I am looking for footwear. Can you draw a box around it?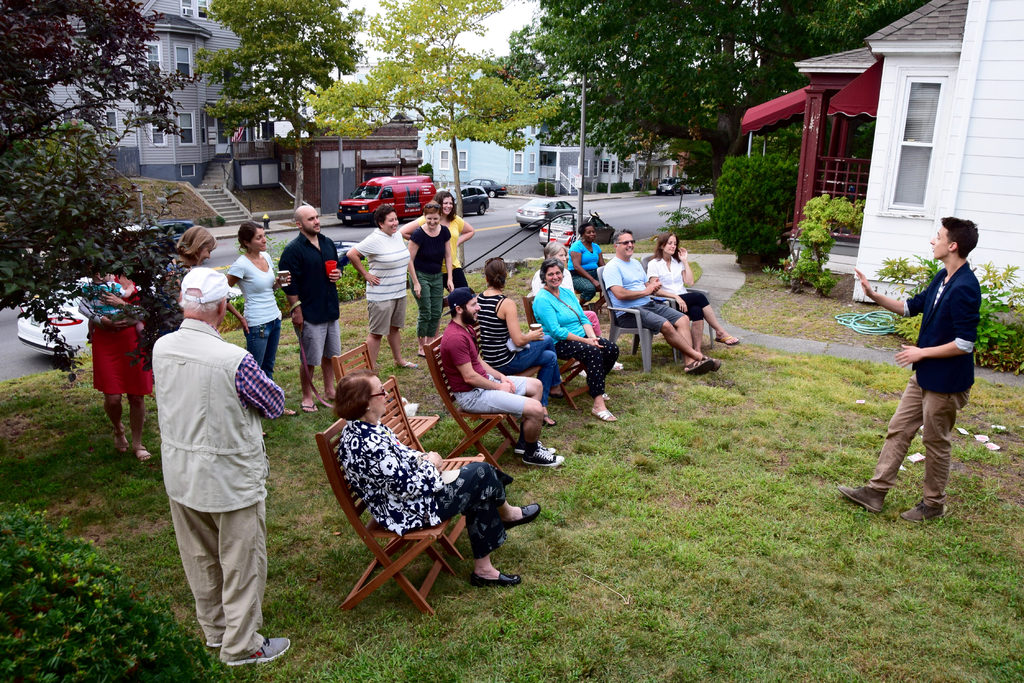
Sure, the bounding box is (901, 500, 942, 519).
